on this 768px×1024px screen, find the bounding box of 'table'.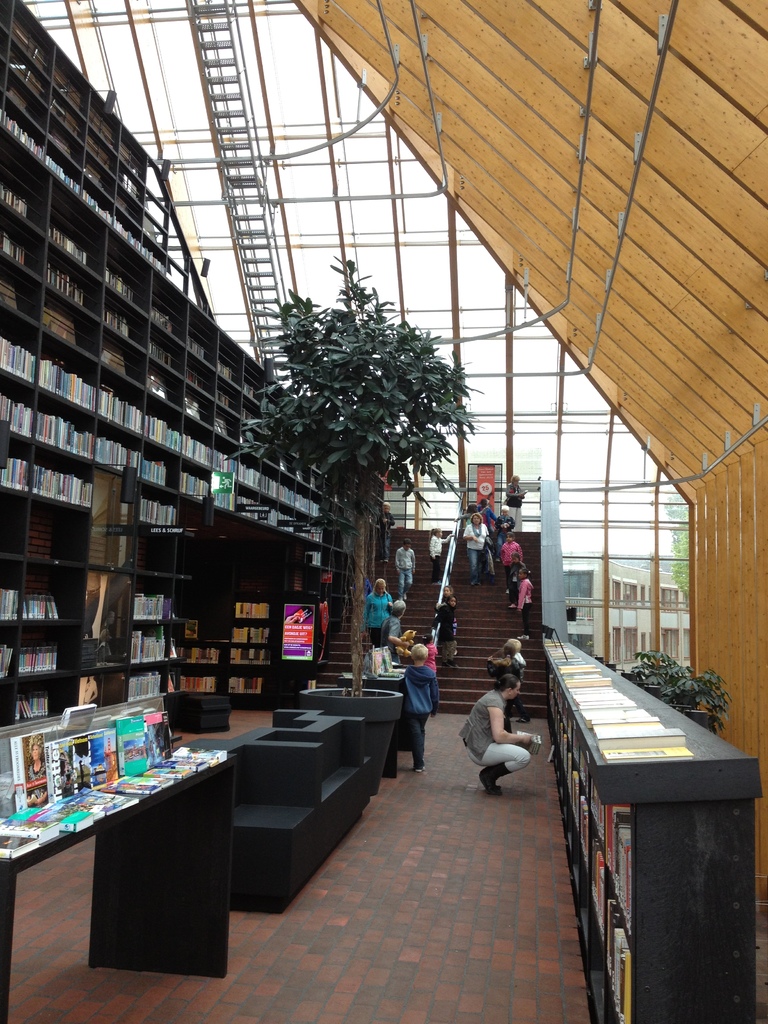
Bounding box: (left=8, top=732, right=240, bottom=1004).
